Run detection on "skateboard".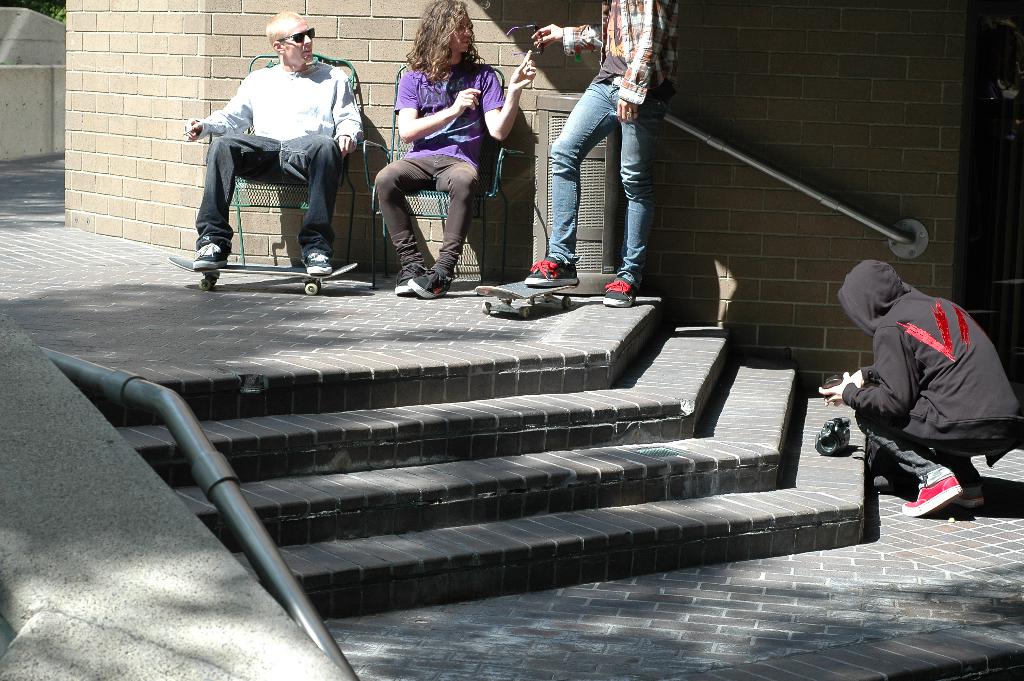
Result: [166, 254, 360, 295].
